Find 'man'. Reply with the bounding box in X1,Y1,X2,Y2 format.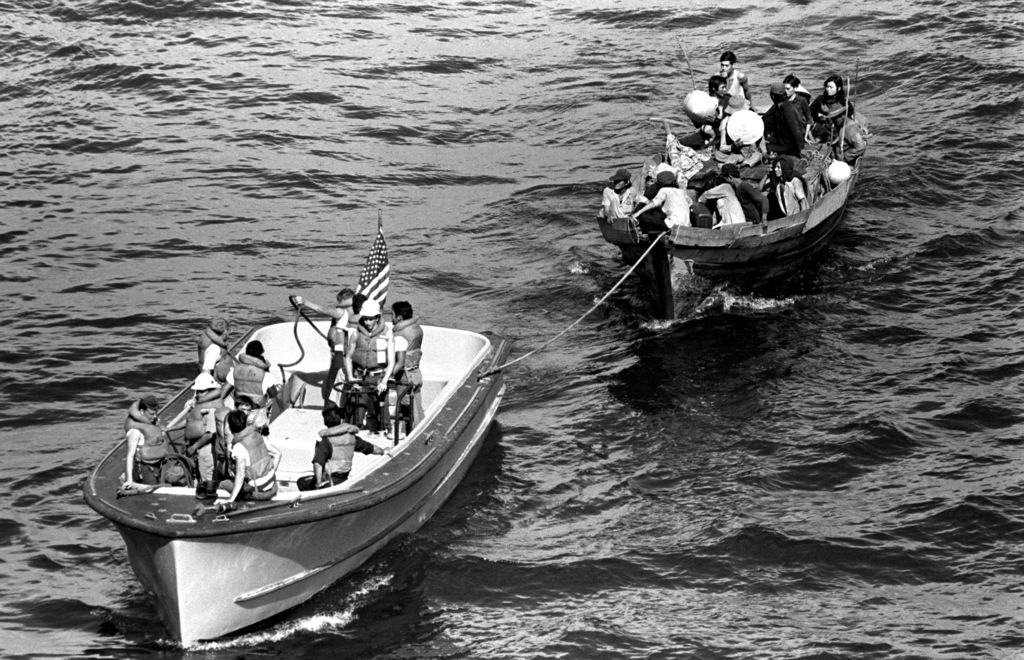
294,282,356,400.
